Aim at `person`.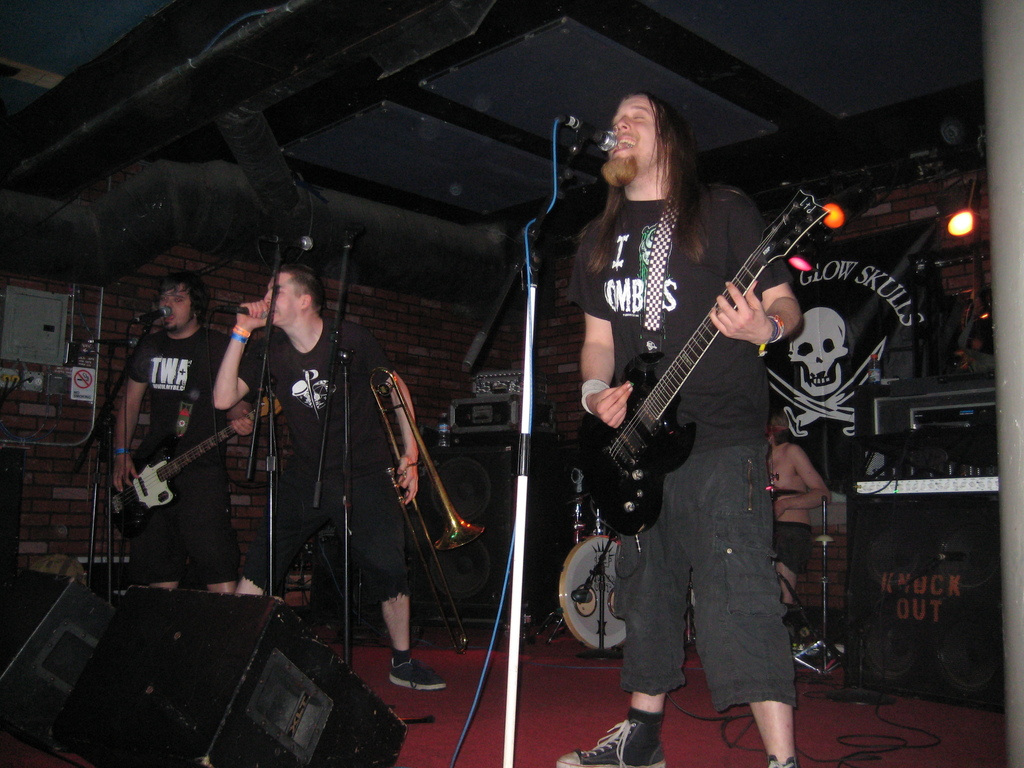
Aimed at [left=104, top=269, right=283, bottom=599].
